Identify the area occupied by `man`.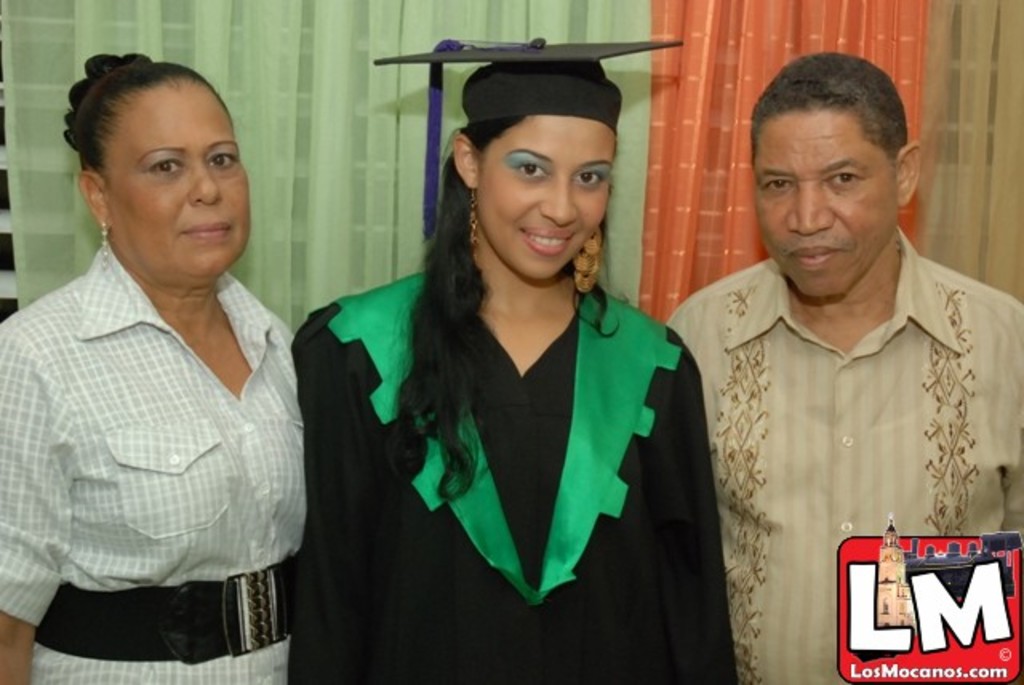
Area: detection(661, 51, 1019, 653).
